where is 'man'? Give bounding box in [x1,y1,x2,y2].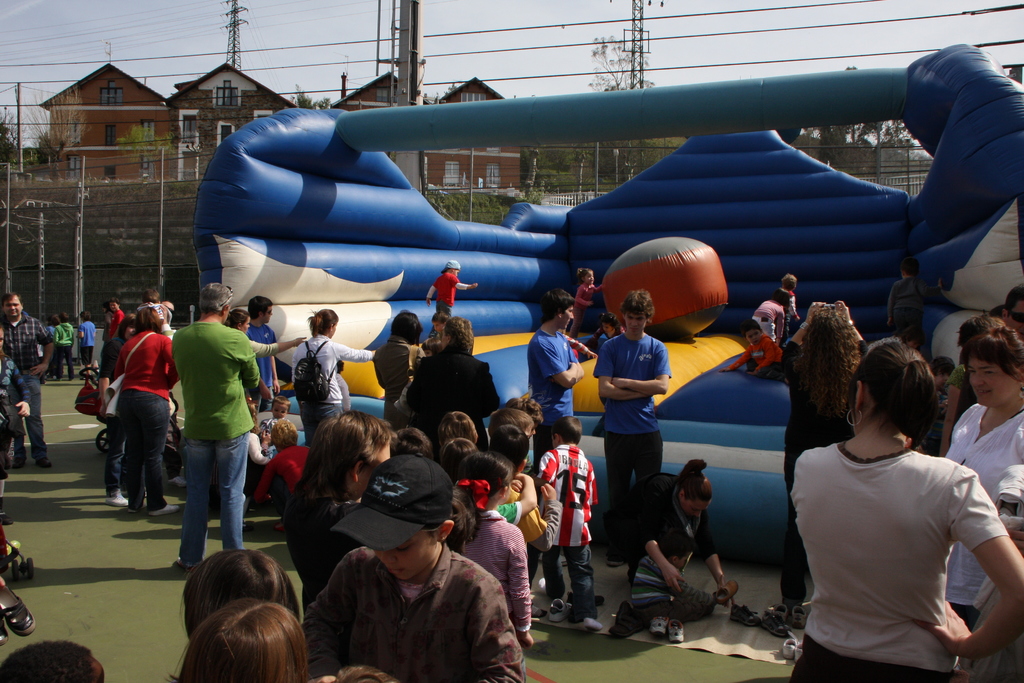
[524,284,584,465].
